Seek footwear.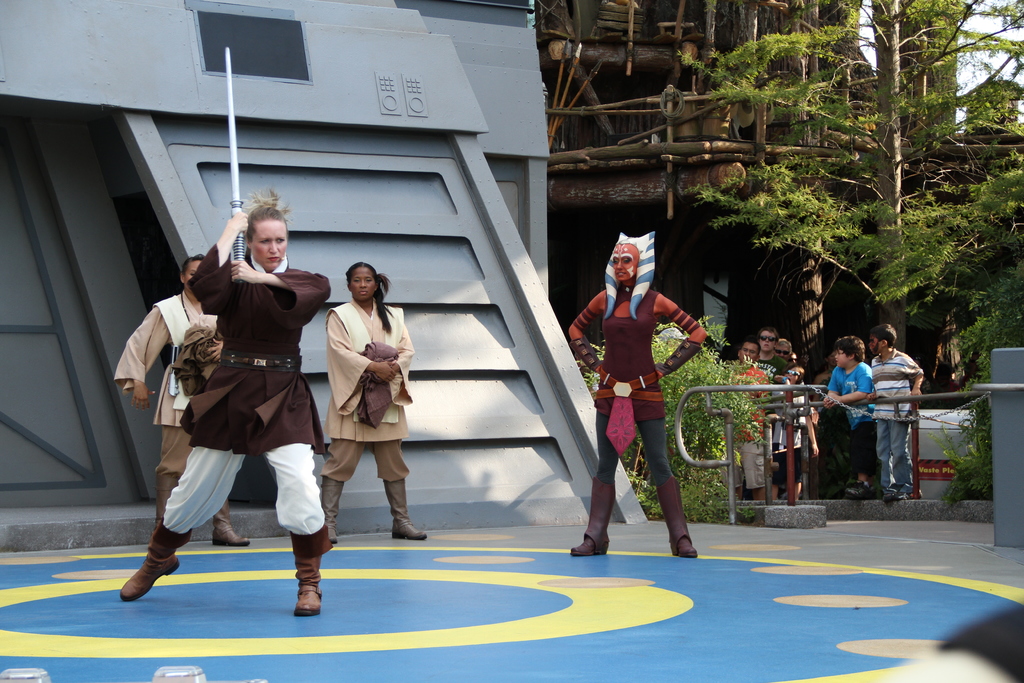
{"left": 317, "top": 475, "right": 342, "bottom": 548}.
